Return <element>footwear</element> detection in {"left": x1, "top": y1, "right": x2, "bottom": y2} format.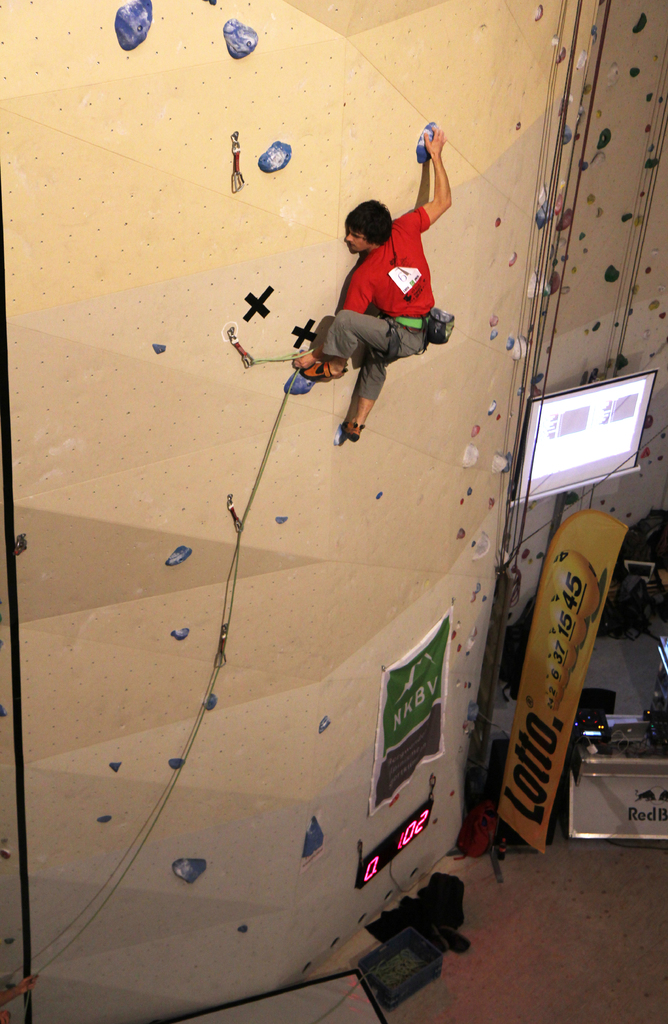
{"left": 302, "top": 358, "right": 330, "bottom": 379}.
